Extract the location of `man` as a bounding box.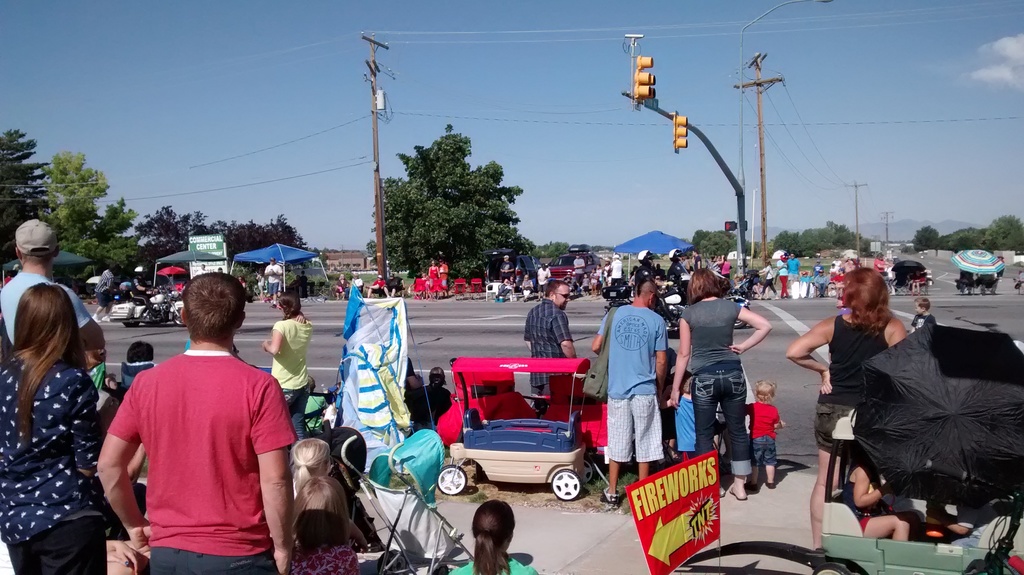
pyautogui.locateOnScreen(1, 217, 106, 351).
